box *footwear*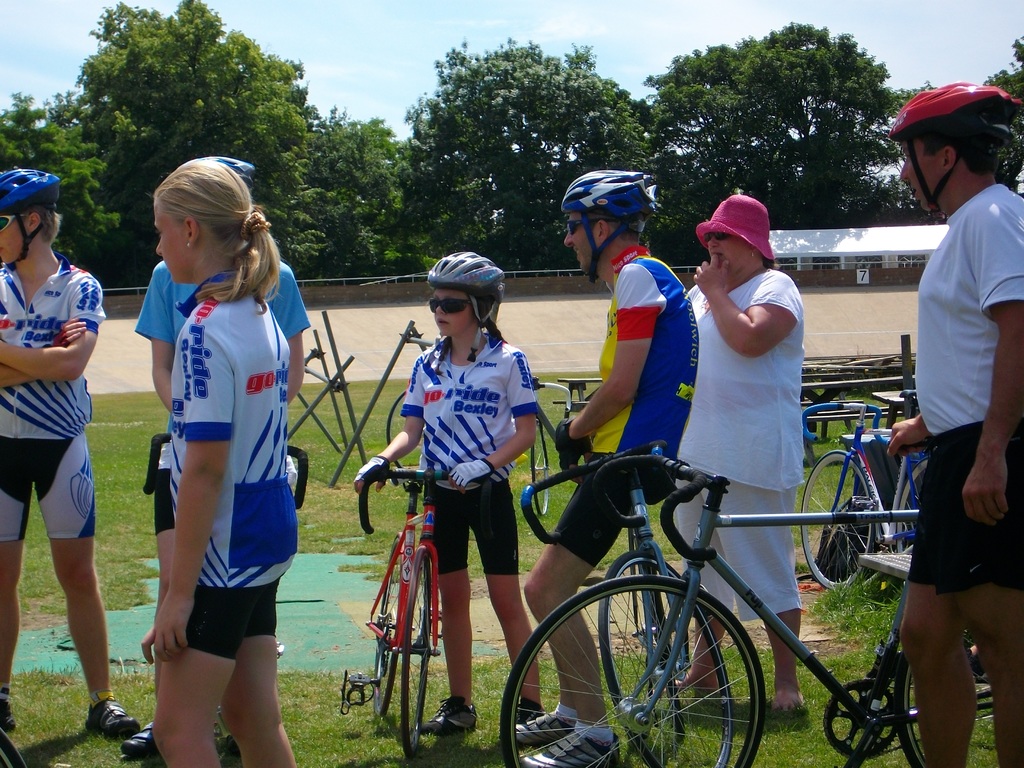
[127, 712, 159, 764]
